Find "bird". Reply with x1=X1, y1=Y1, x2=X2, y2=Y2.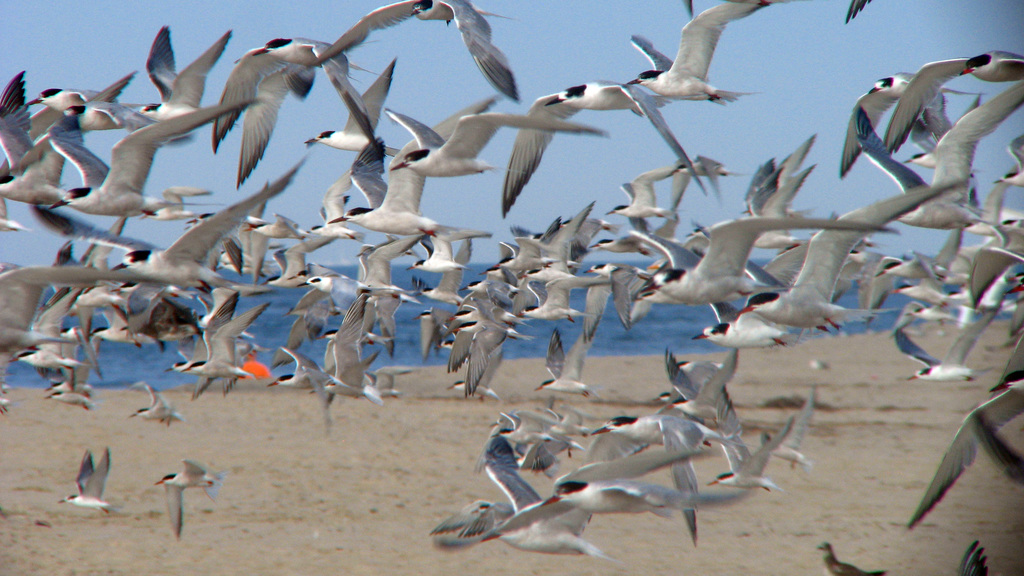
x1=819, y1=541, x2=893, y2=575.
